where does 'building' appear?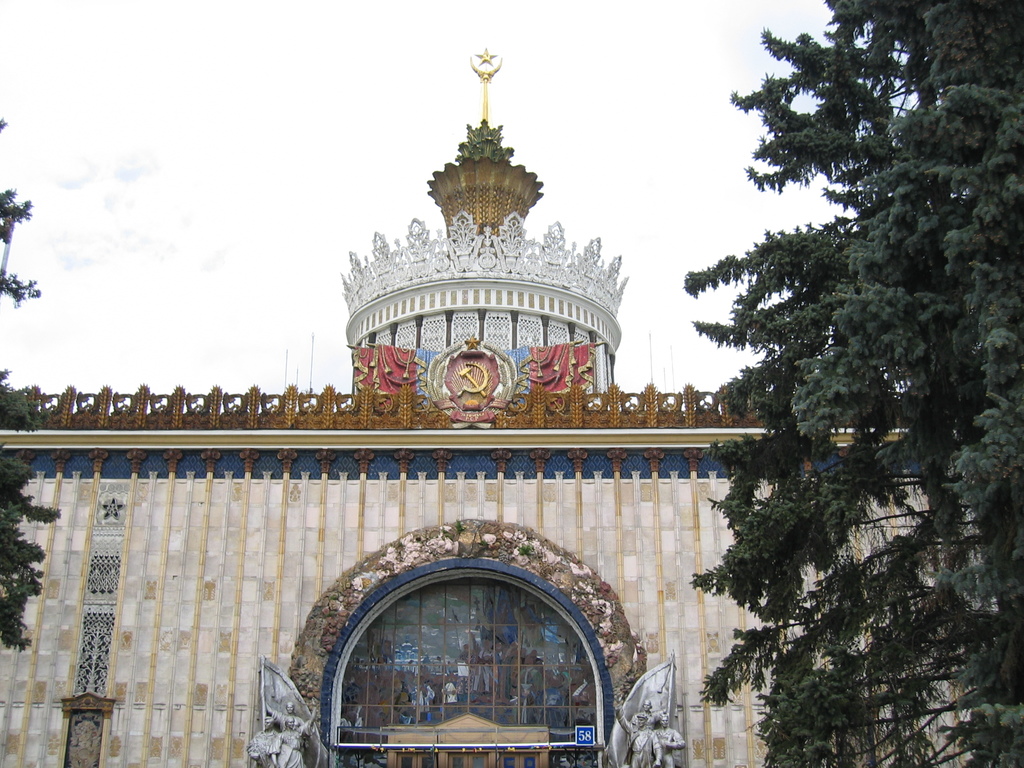
Appears at 0, 48, 935, 767.
